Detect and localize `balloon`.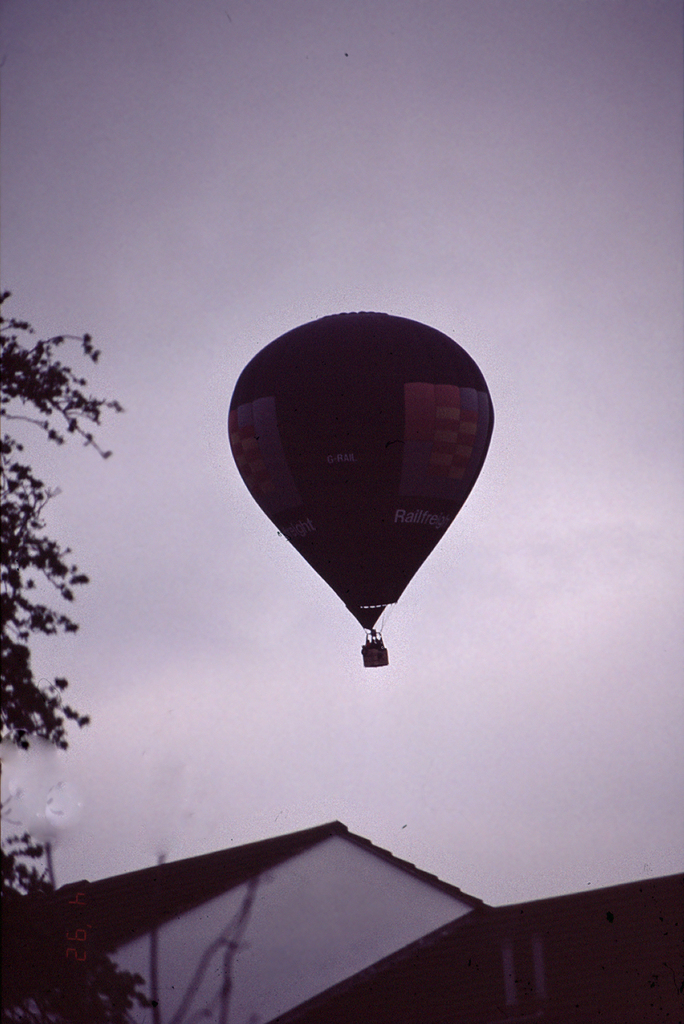
Localized at [224,309,493,627].
